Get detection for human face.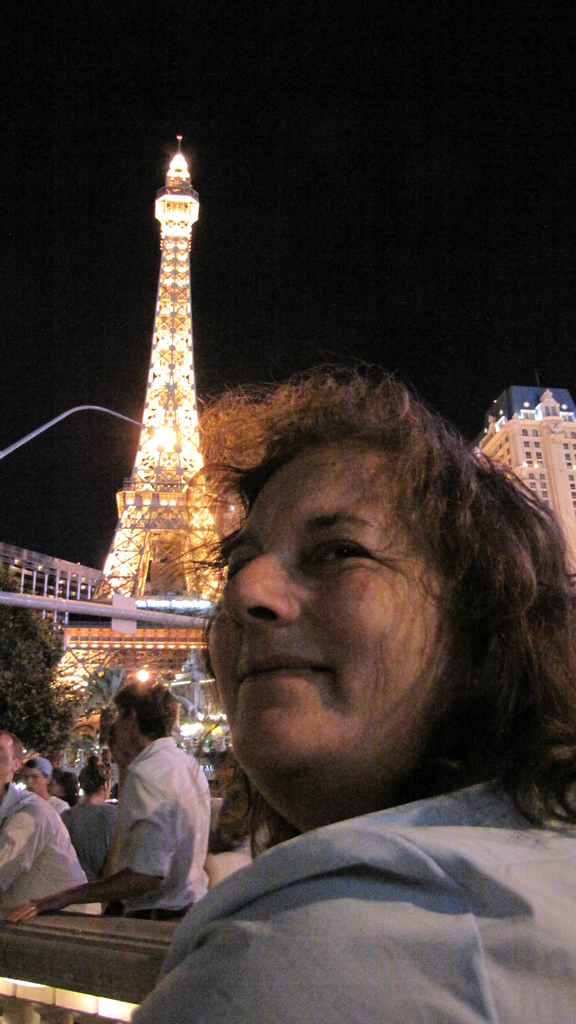
Detection: rect(116, 712, 134, 750).
